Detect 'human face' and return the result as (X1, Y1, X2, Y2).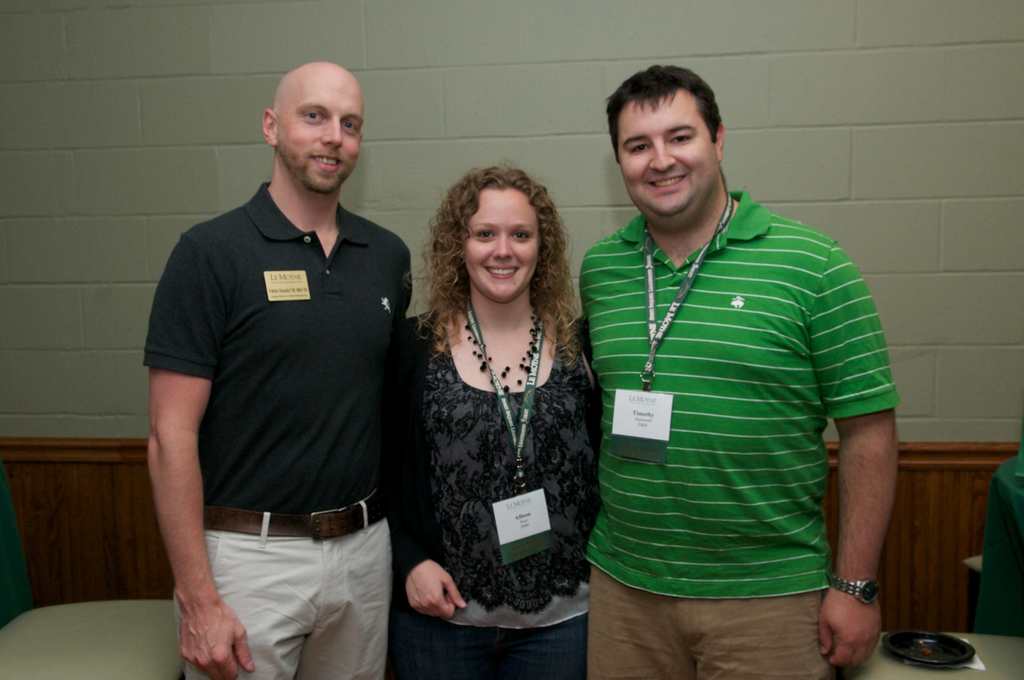
(279, 70, 365, 193).
